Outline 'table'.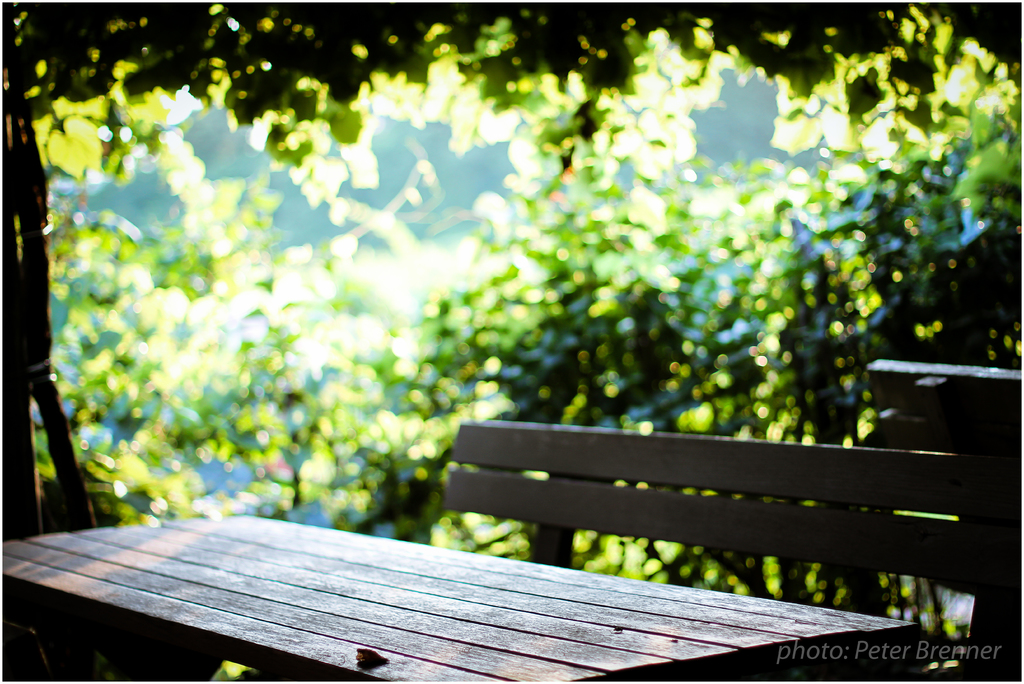
Outline: <region>0, 510, 919, 683</region>.
